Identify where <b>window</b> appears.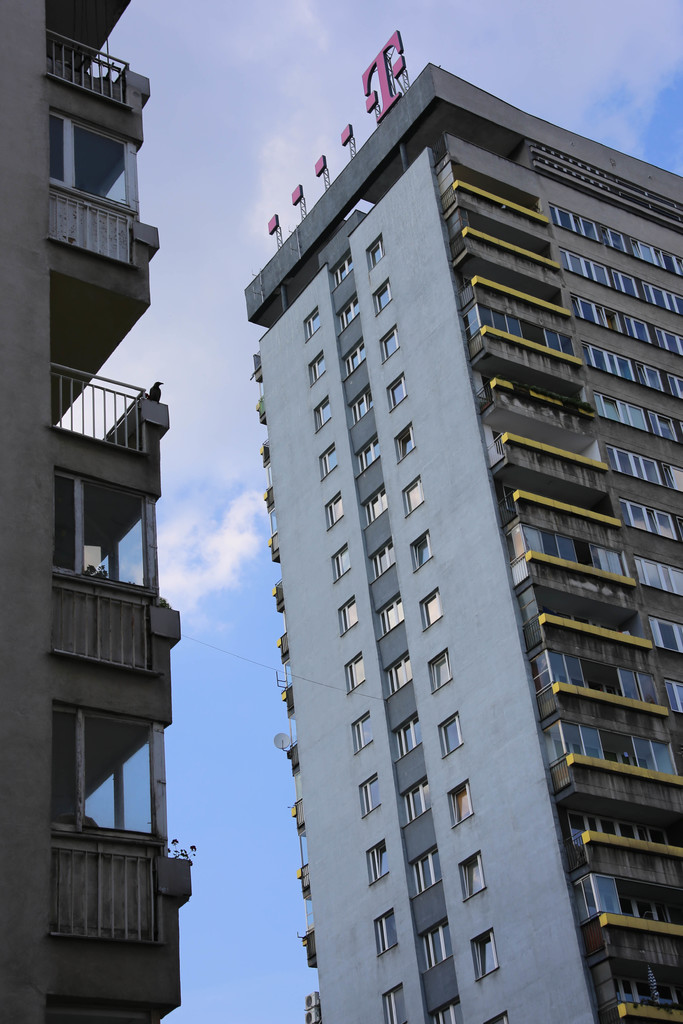
Appears at <region>421, 588, 440, 630</region>.
